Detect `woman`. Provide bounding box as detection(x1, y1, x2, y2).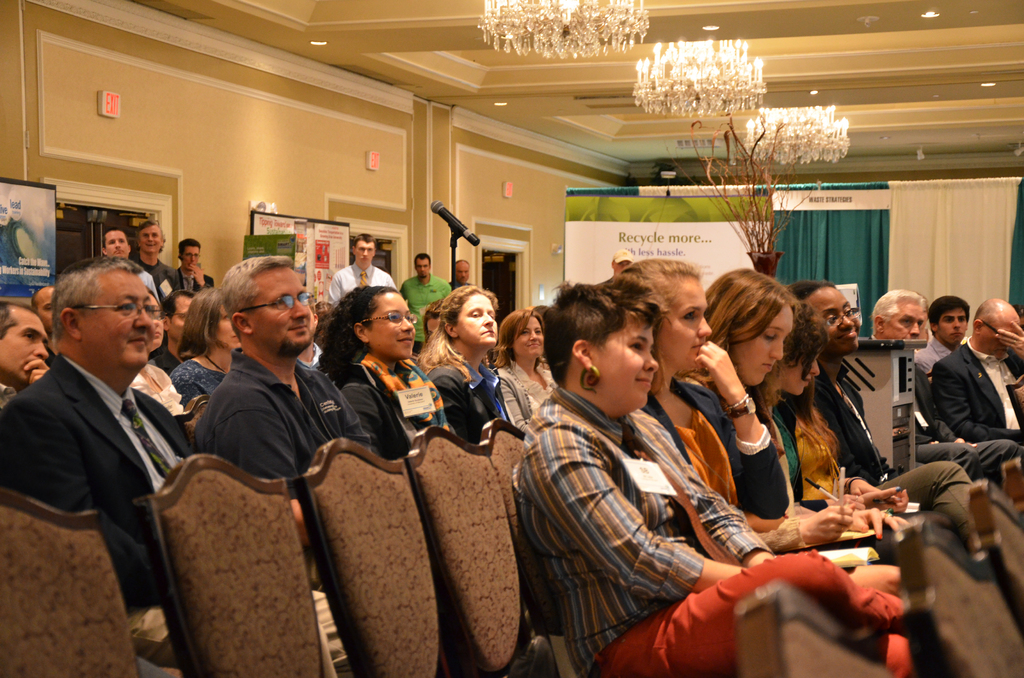
detection(703, 265, 908, 564).
